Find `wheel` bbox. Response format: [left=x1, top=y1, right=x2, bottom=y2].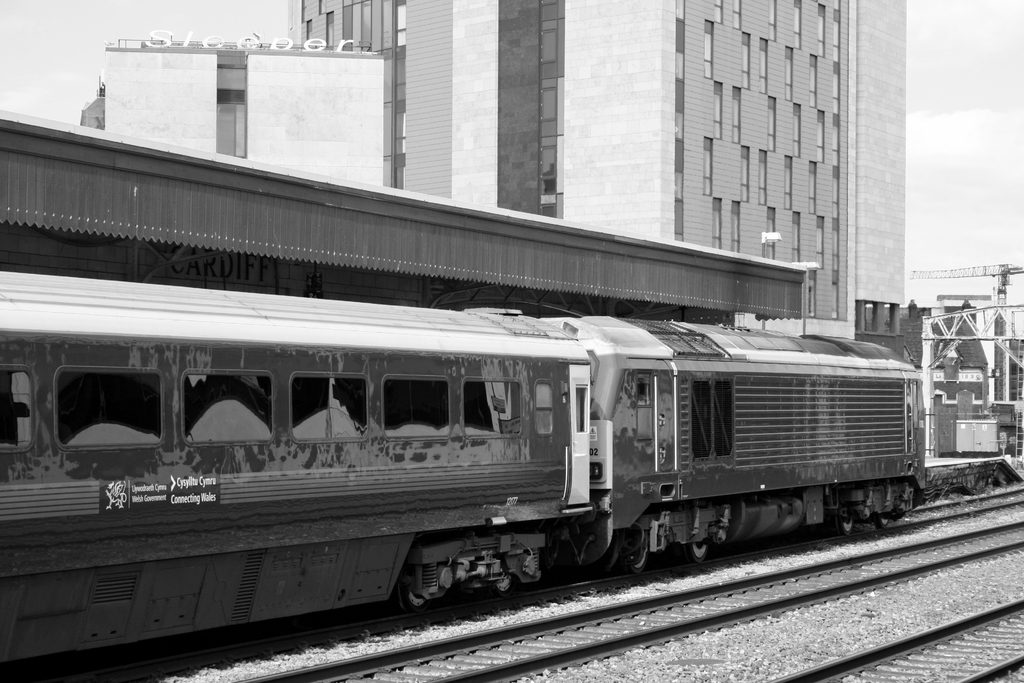
[left=874, top=516, right=890, bottom=532].
